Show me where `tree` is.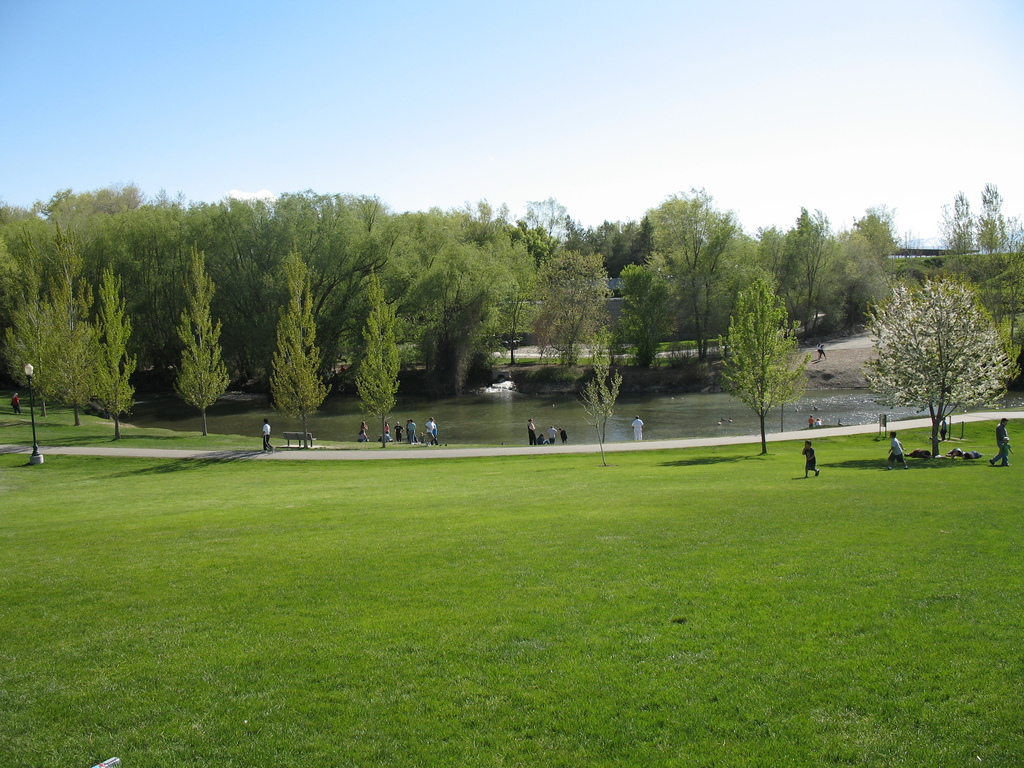
`tree` is at box=[862, 273, 1014, 458].
